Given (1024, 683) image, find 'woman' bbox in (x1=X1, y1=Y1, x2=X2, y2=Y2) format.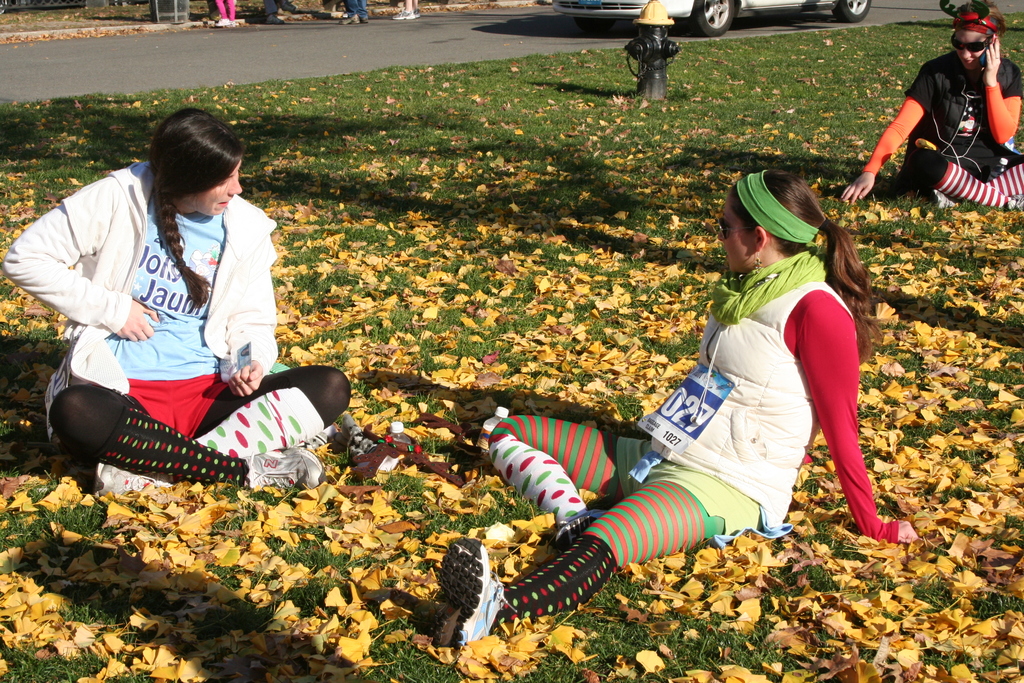
(x1=0, y1=110, x2=369, y2=493).
